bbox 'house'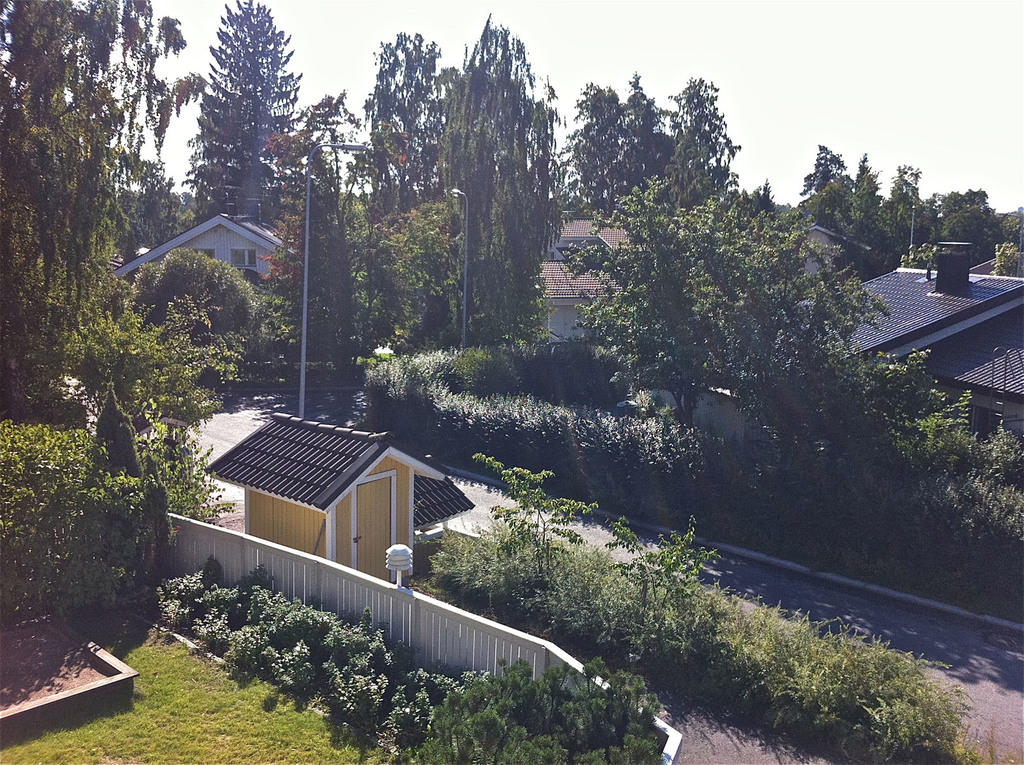
region(537, 215, 661, 347)
